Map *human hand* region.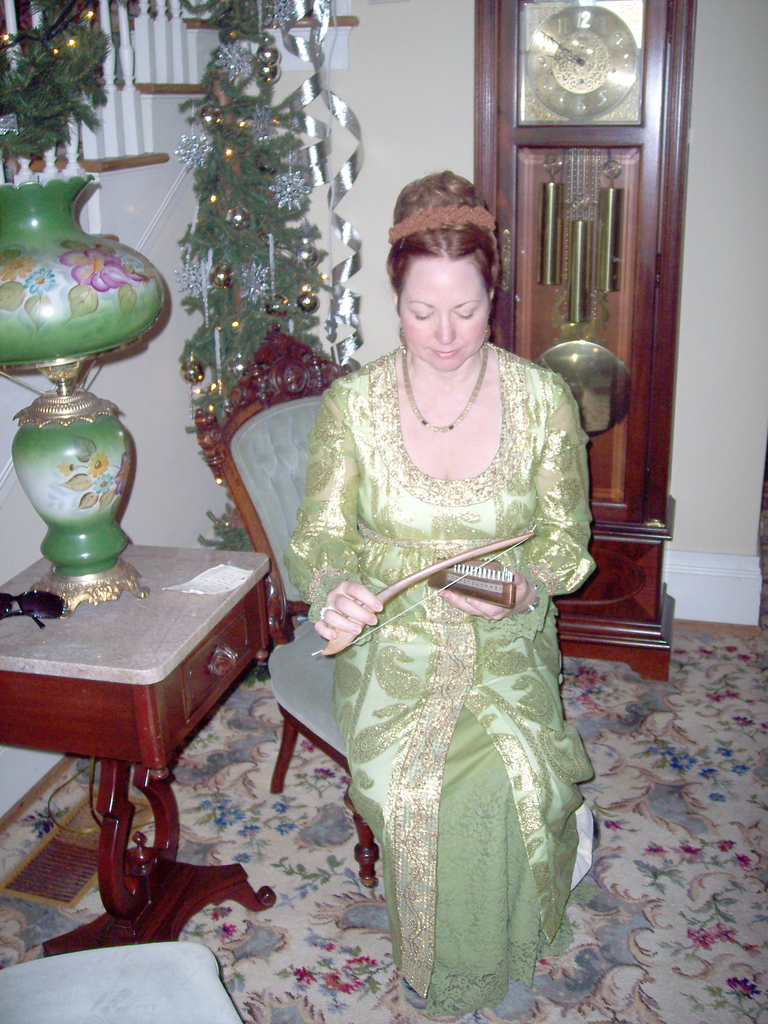
Mapped to bbox=(431, 559, 536, 626).
